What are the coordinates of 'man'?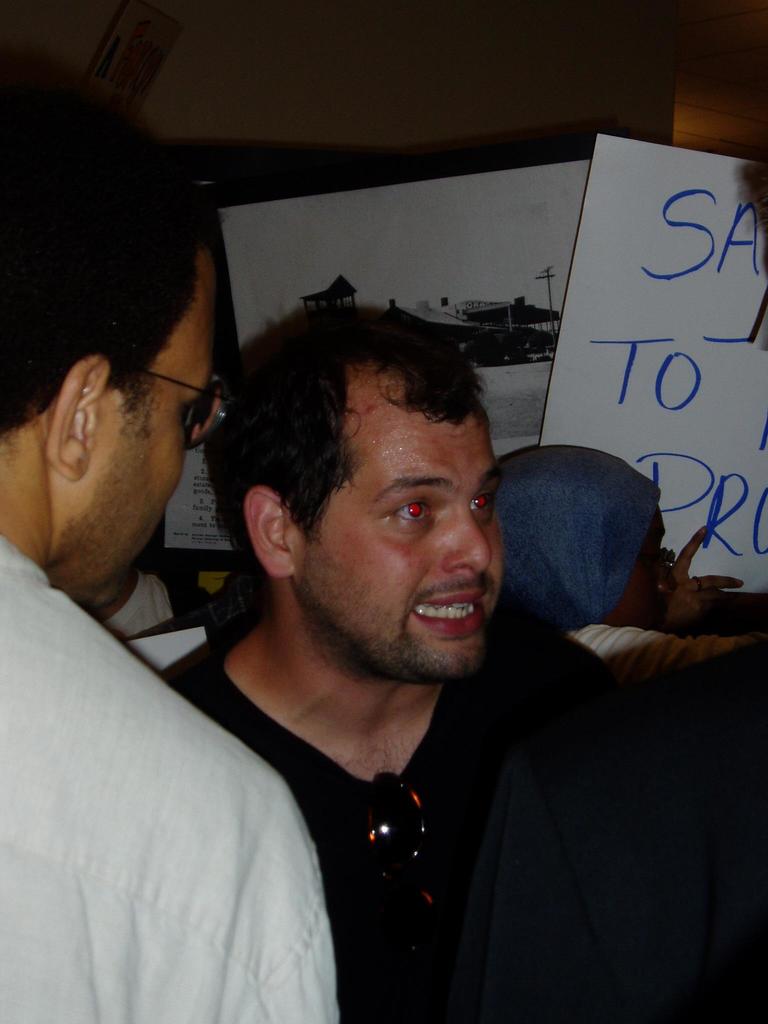
locate(0, 90, 345, 1023).
